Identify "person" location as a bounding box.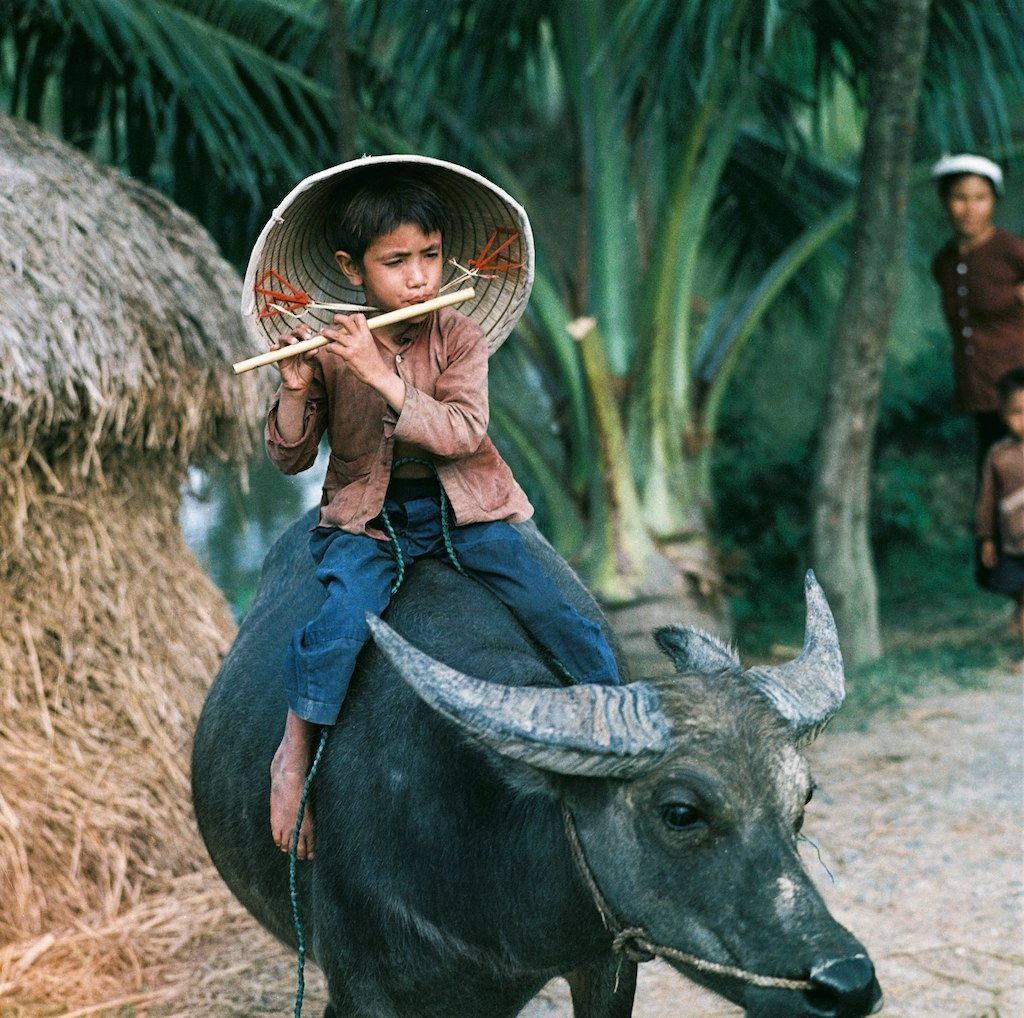
[925, 154, 1023, 482].
